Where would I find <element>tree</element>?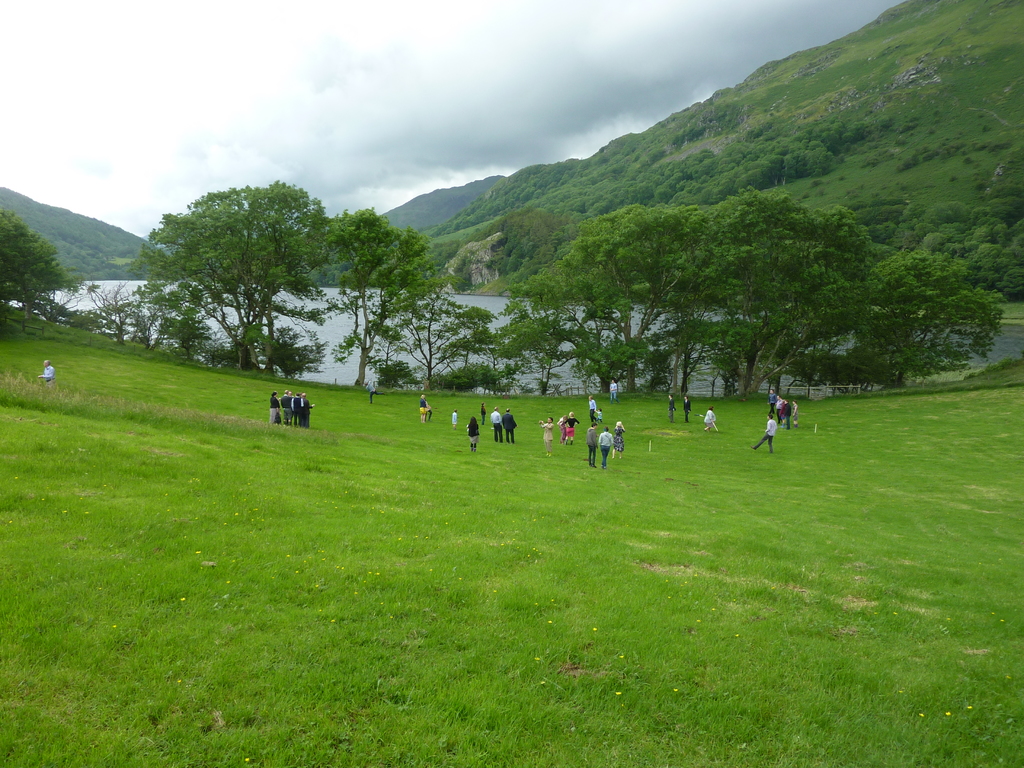
At (195, 320, 228, 365).
